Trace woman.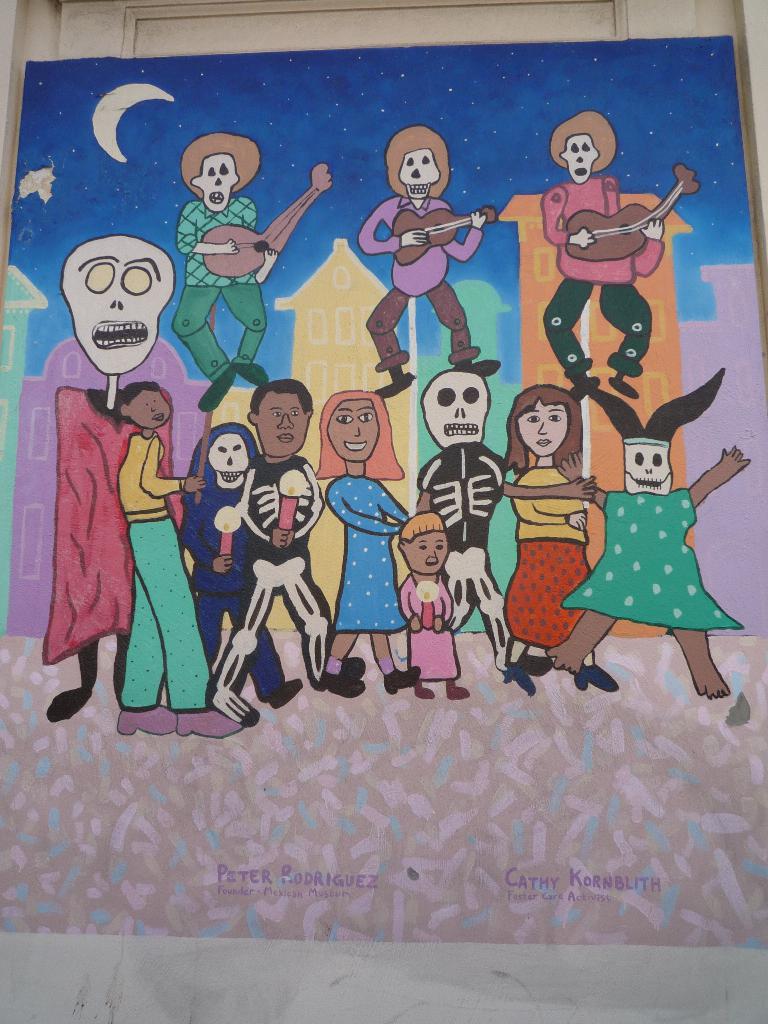
Traced to (left=319, top=389, right=425, bottom=698).
